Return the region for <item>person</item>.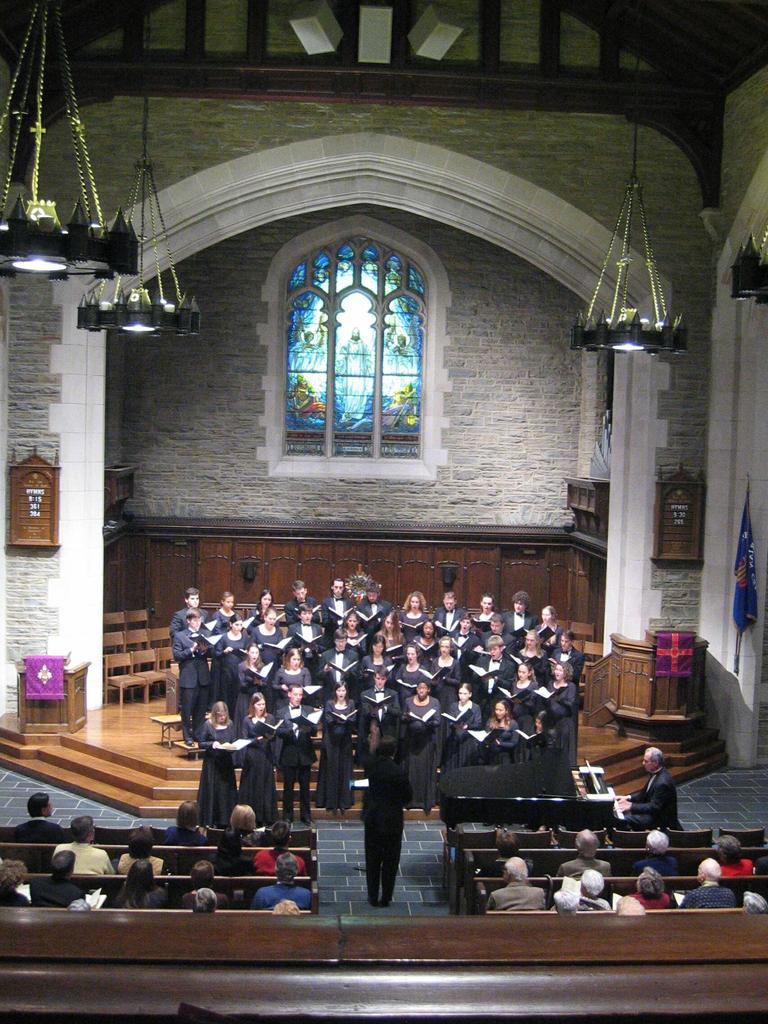
[left=356, top=736, right=413, bottom=908].
